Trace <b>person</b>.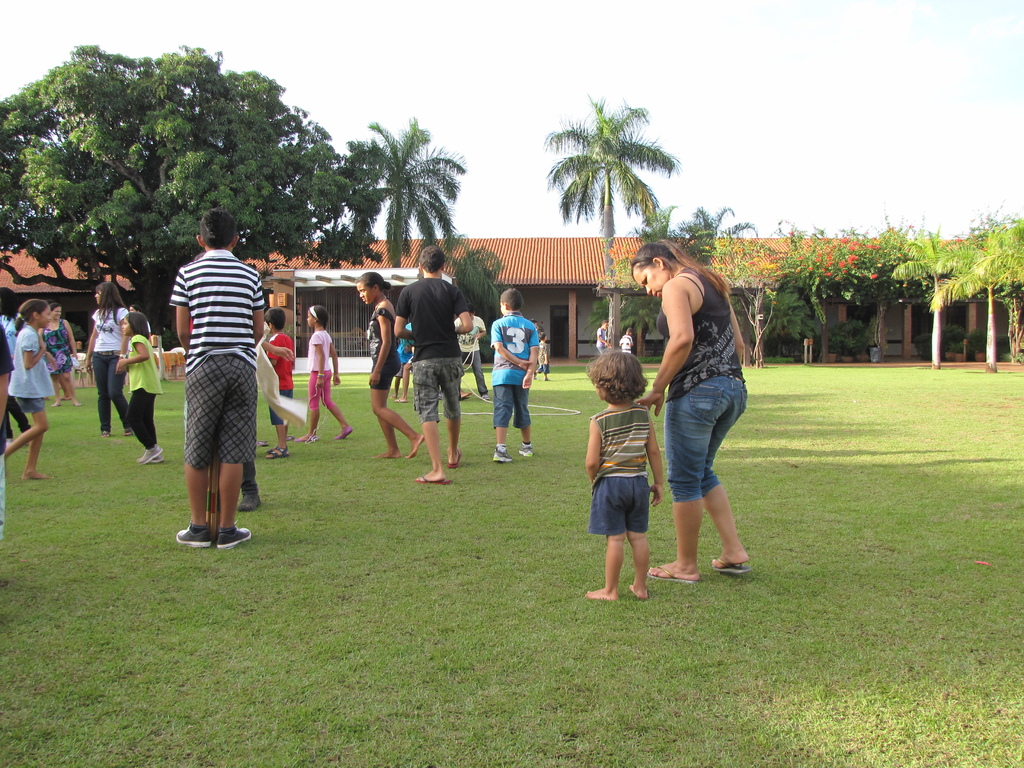
Traced to region(298, 301, 355, 441).
